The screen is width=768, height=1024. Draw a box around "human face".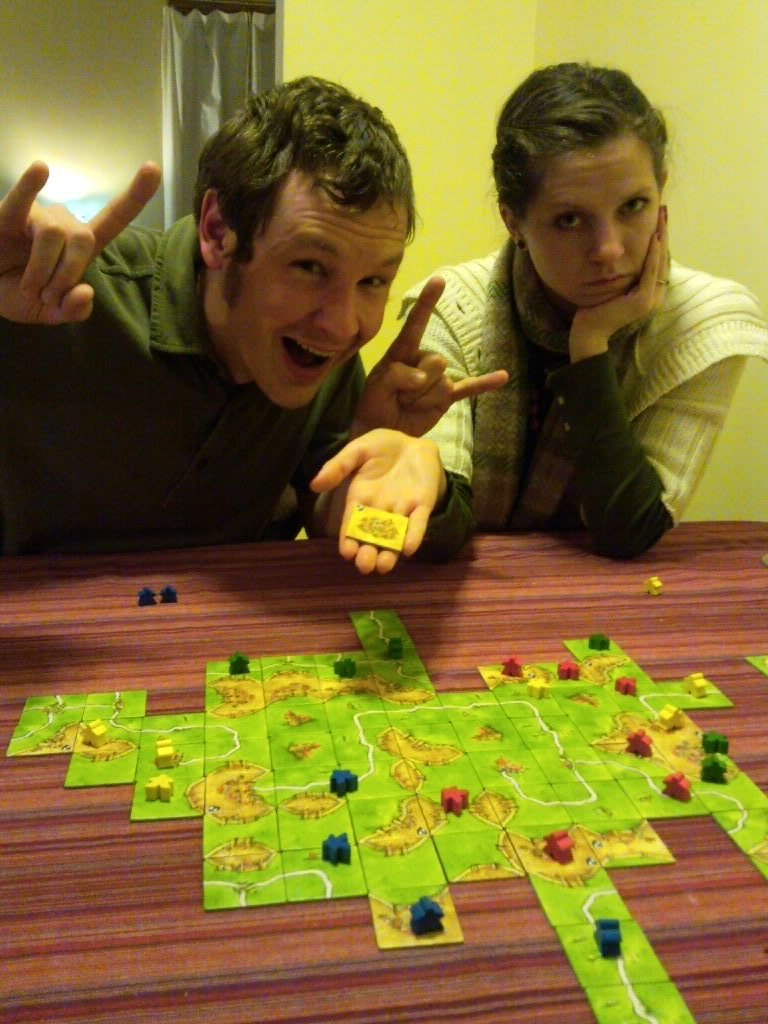
{"x1": 527, "y1": 141, "x2": 667, "y2": 303}.
